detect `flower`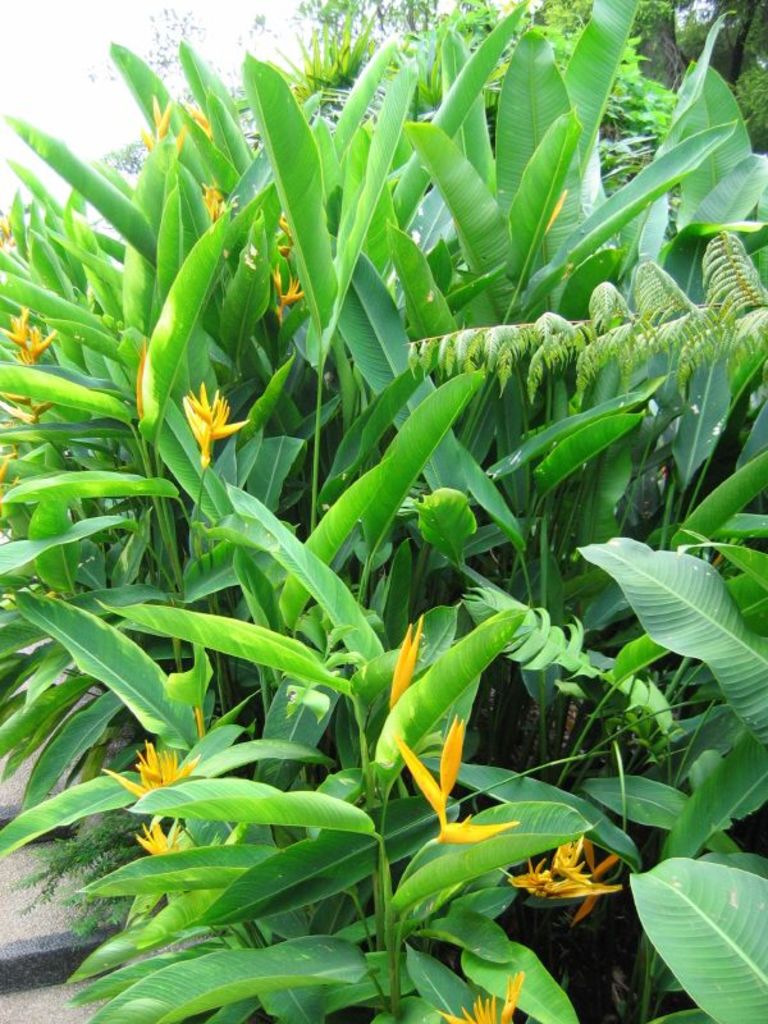
<region>506, 837, 614, 899</region>
